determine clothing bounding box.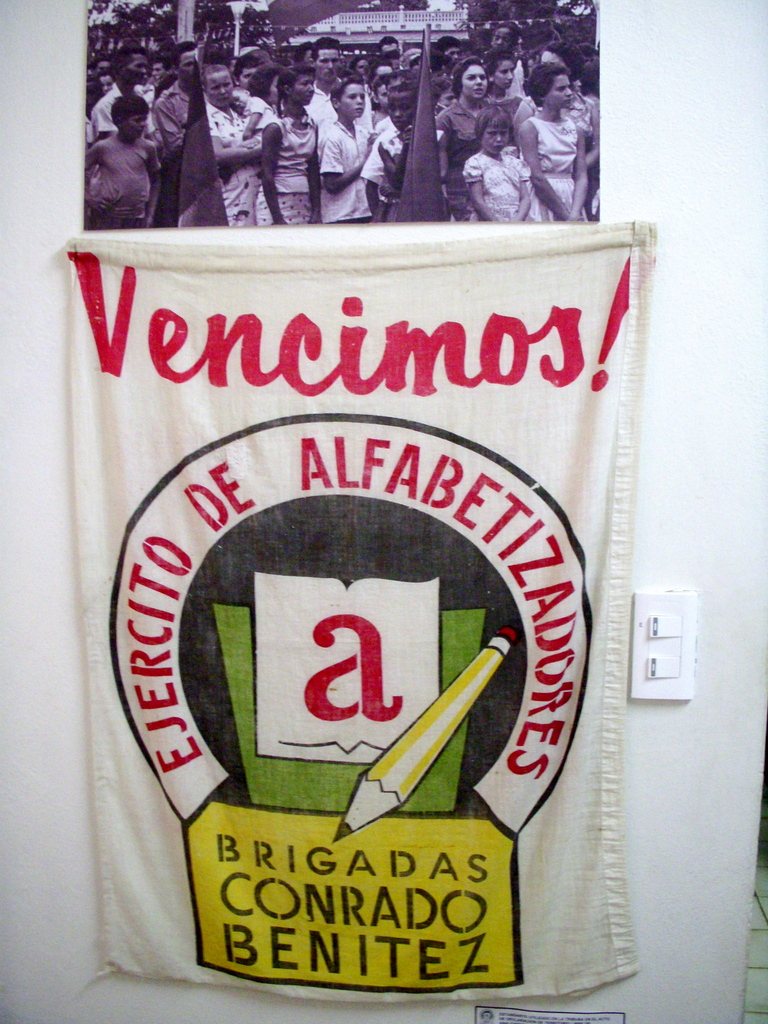
Determined: left=205, top=99, right=266, bottom=219.
